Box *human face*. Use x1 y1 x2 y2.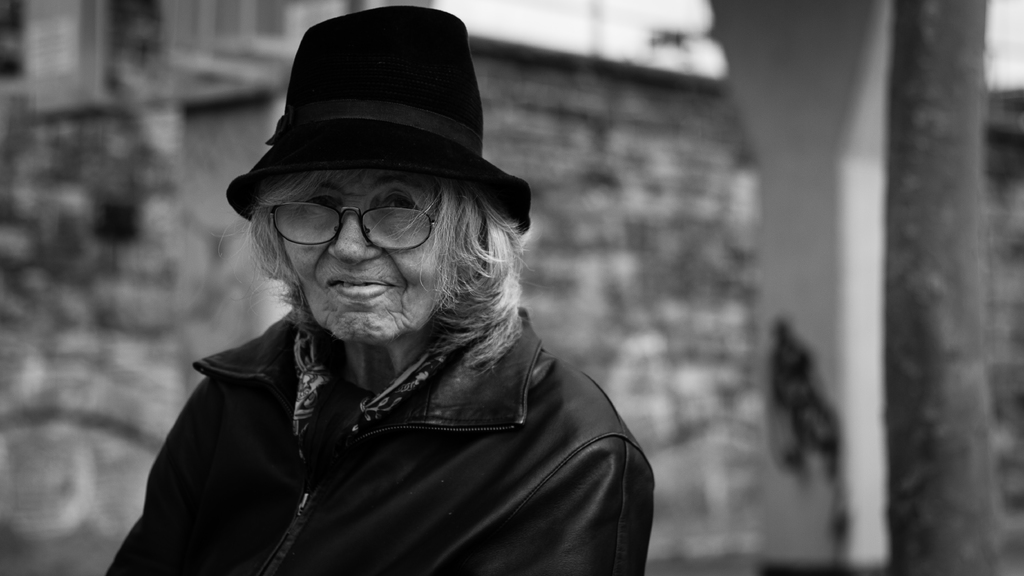
273 167 463 348.
